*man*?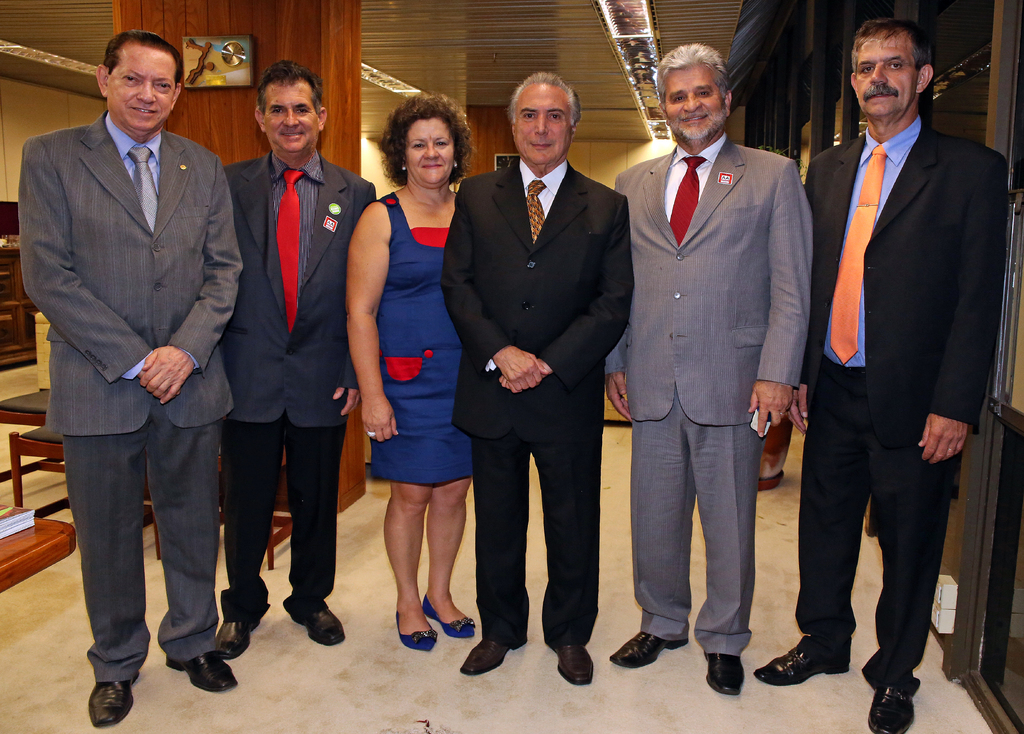
select_region(19, 31, 247, 728)
